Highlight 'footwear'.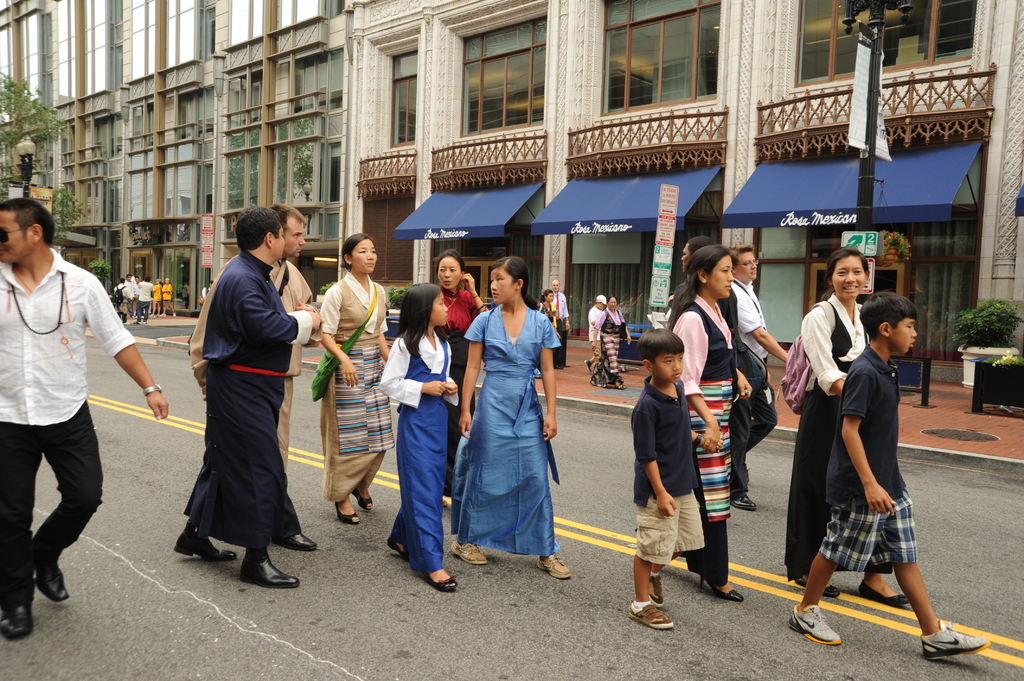
Highlighted region: 387,537,406,563.
